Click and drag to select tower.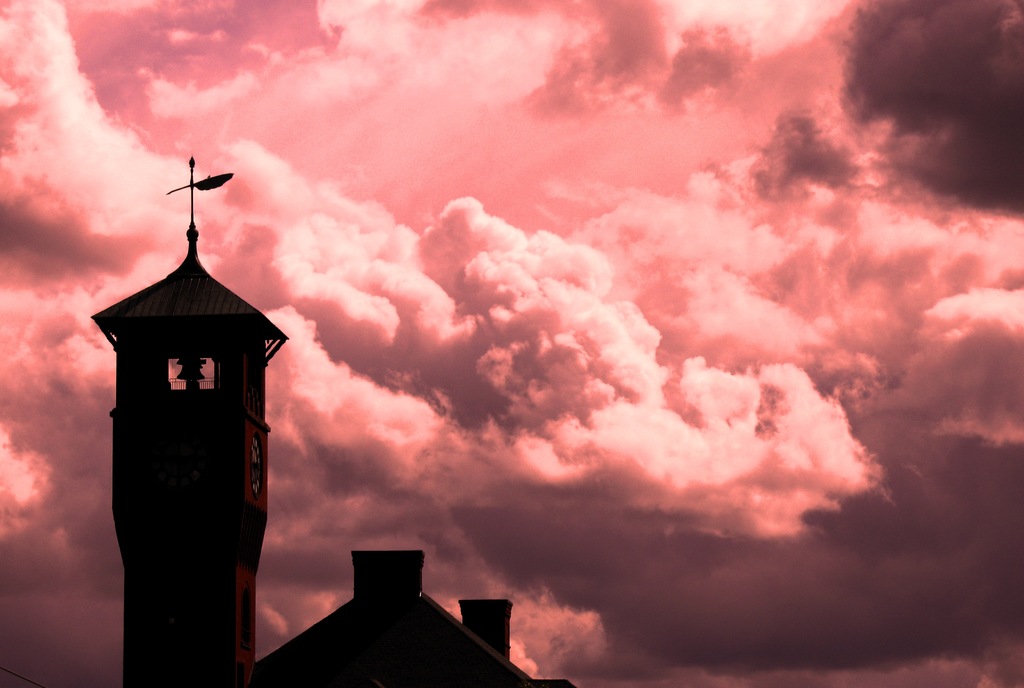
Selection: 89 217 284 685.
